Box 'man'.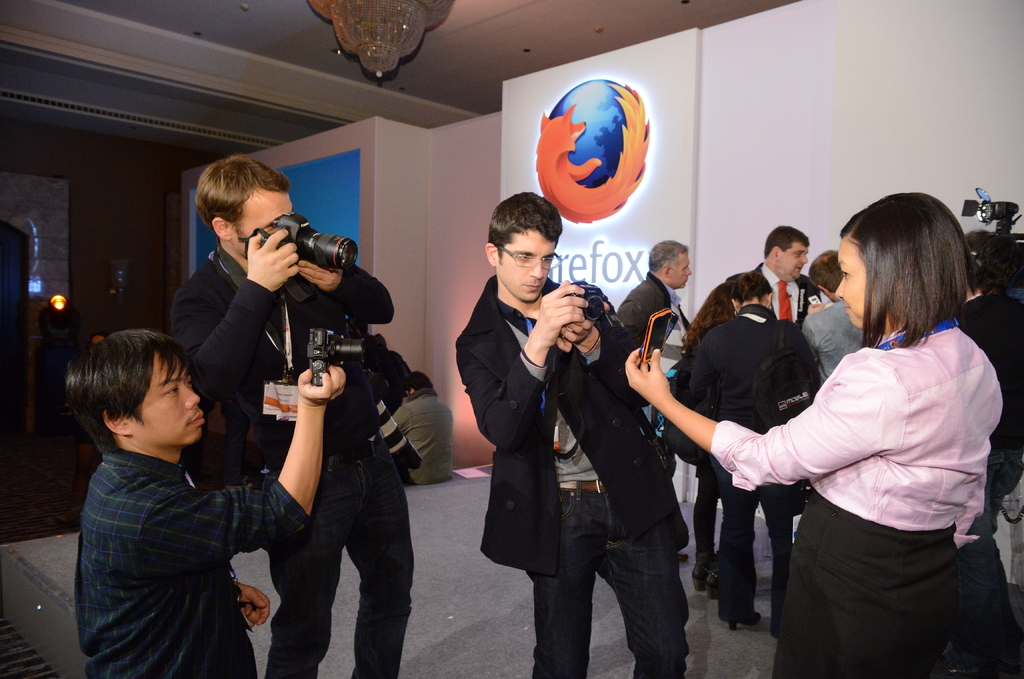
x1=609 y1=236 x2=693 y2=545.
